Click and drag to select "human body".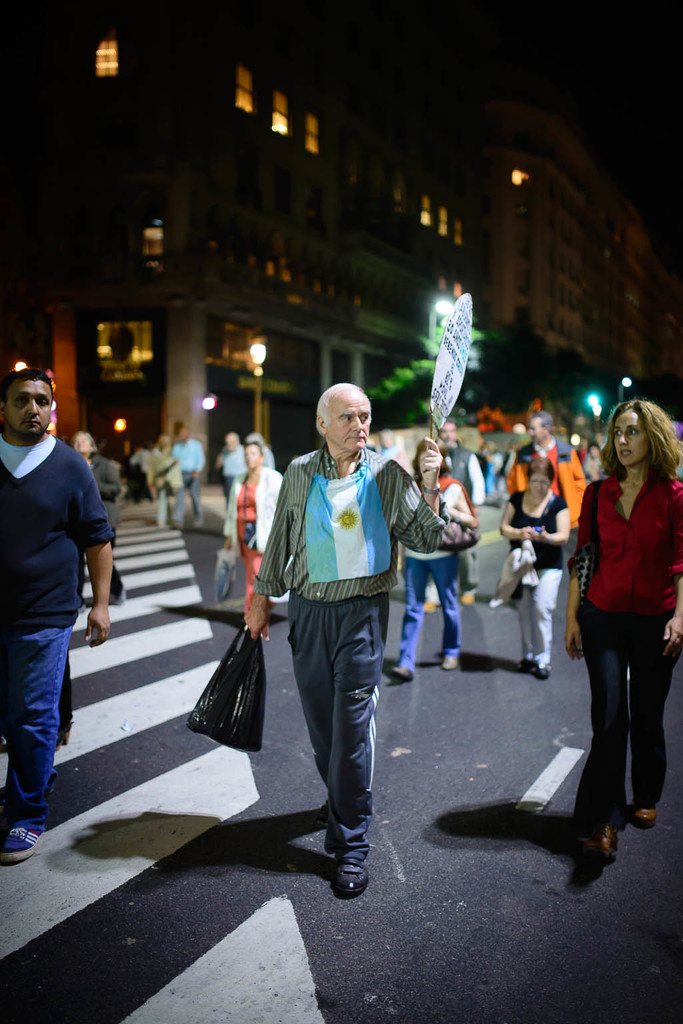
Selection: (563,400,682,869).
